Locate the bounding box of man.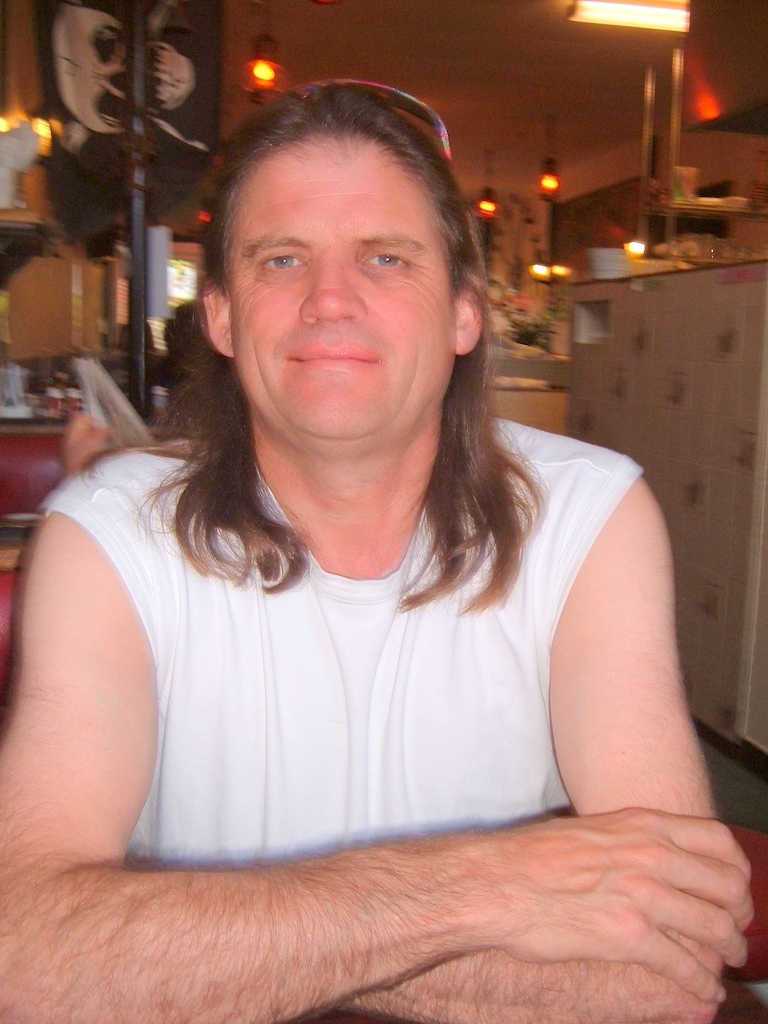
Bounding box: region(51, 103, 723, 979).
